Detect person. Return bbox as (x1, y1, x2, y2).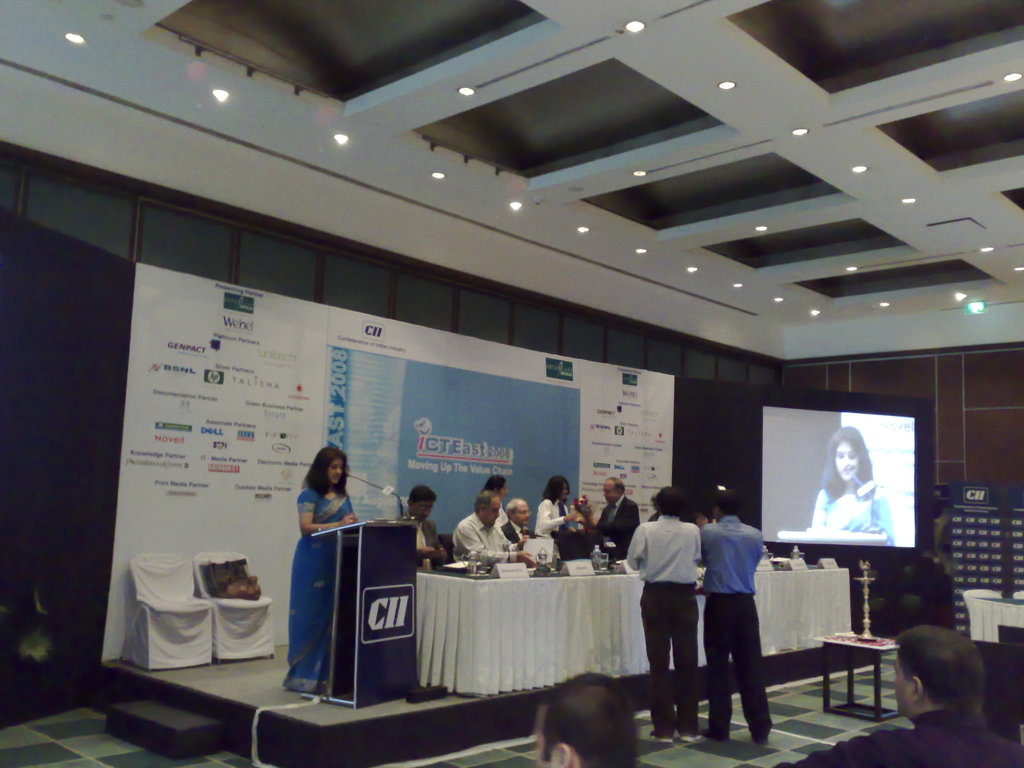
(402, 484, 449, 570).
